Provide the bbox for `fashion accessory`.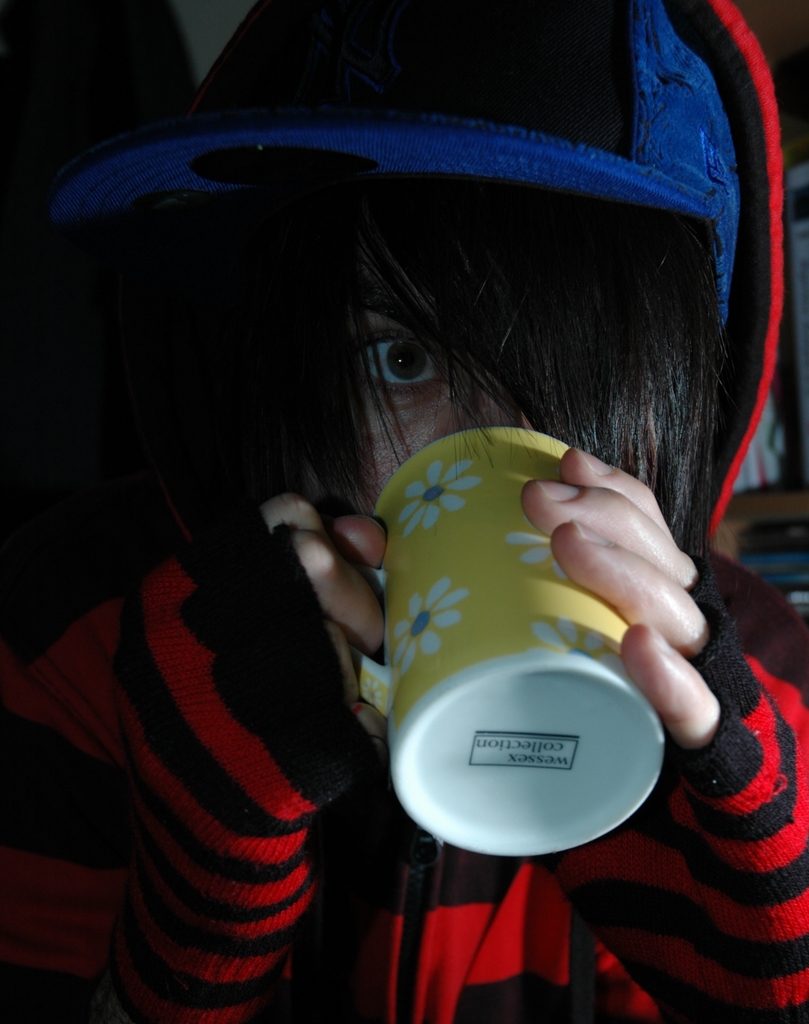
x1=48 y1=0 x2=739 y2=330.
